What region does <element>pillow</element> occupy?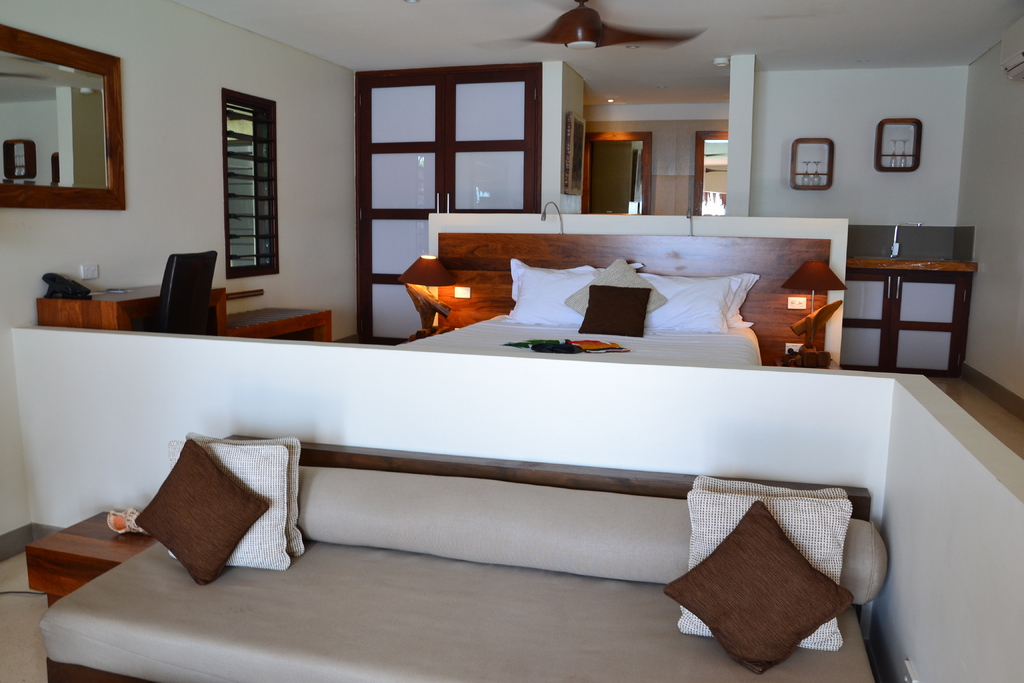
690:481:854:524.
